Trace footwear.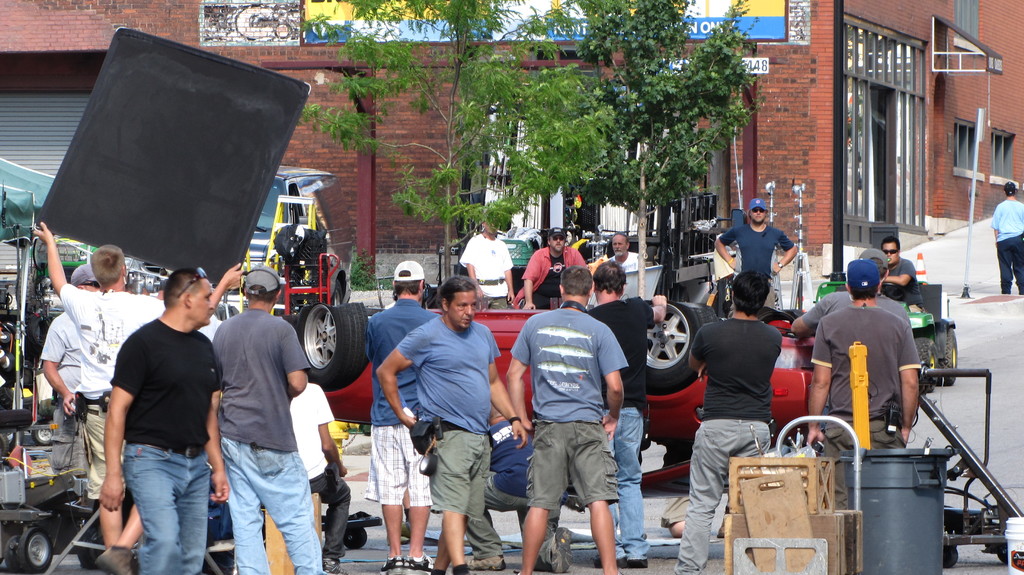
Traced to <bbox>90, 547, 139, 574</bbox>.
